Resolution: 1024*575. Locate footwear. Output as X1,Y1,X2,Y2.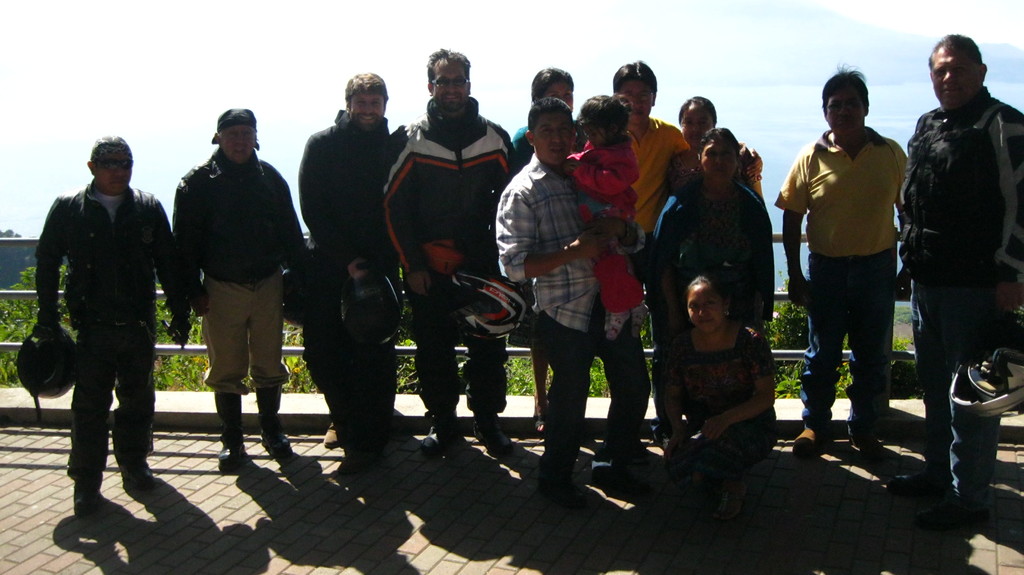
419,411,470,458.
